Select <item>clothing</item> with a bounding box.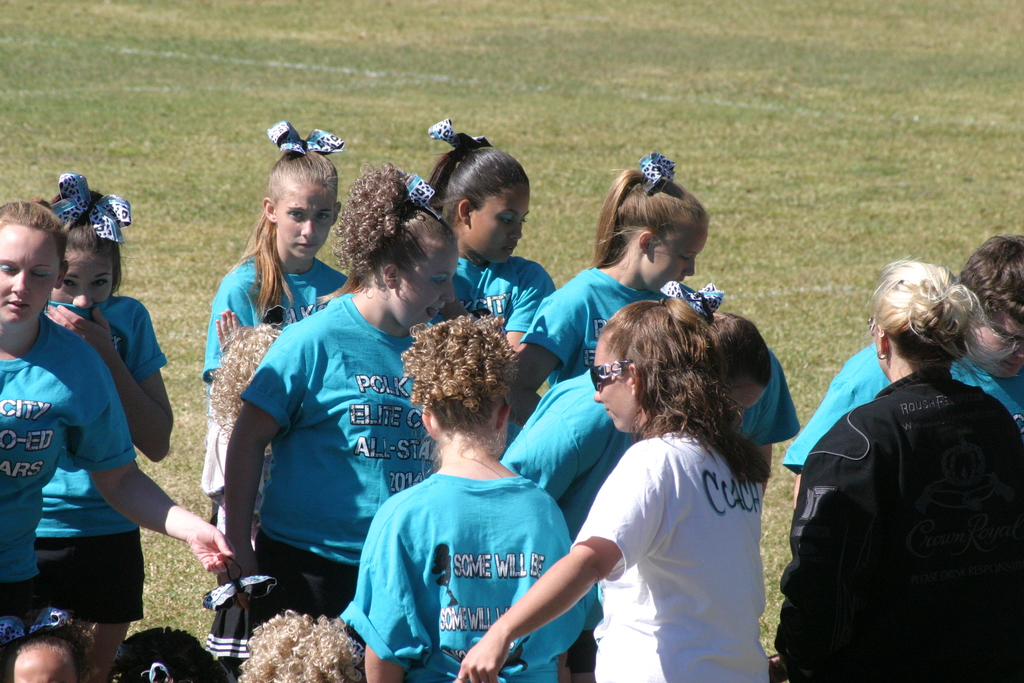
(177,211,347,415).
